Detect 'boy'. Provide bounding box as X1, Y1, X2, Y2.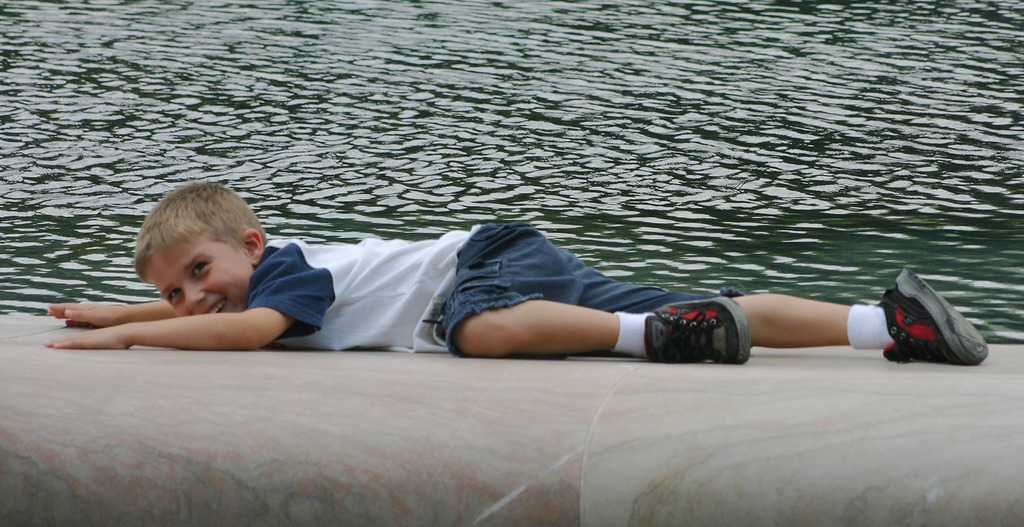
40, 175, 990, 362.
